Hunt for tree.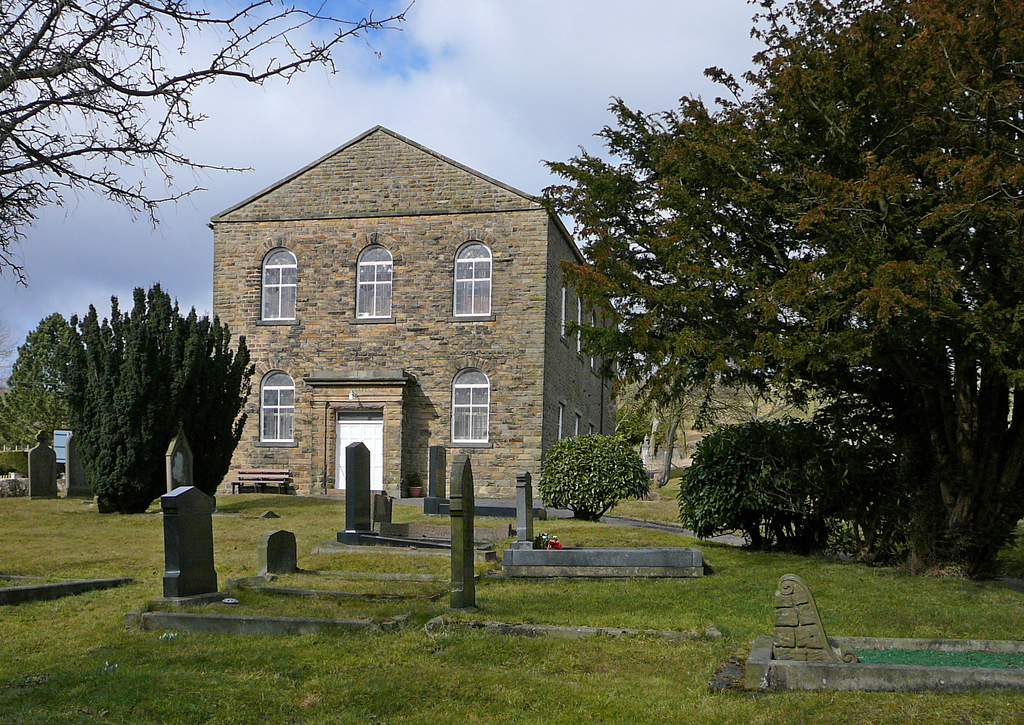
Hunted down at {"left": 0, "top": 0, "right": 415, "bottom": 293}.
